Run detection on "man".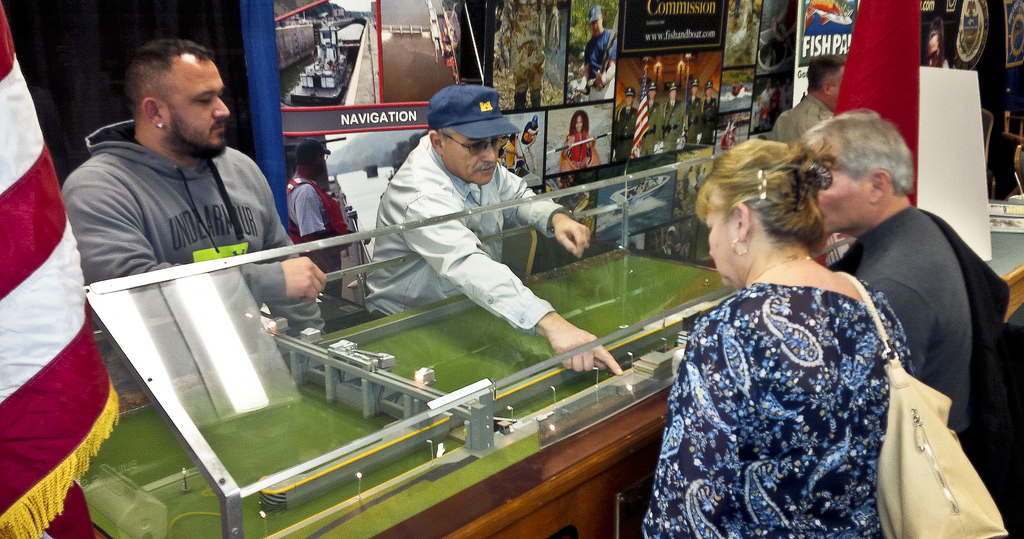
Result: 362:87:621:376.
